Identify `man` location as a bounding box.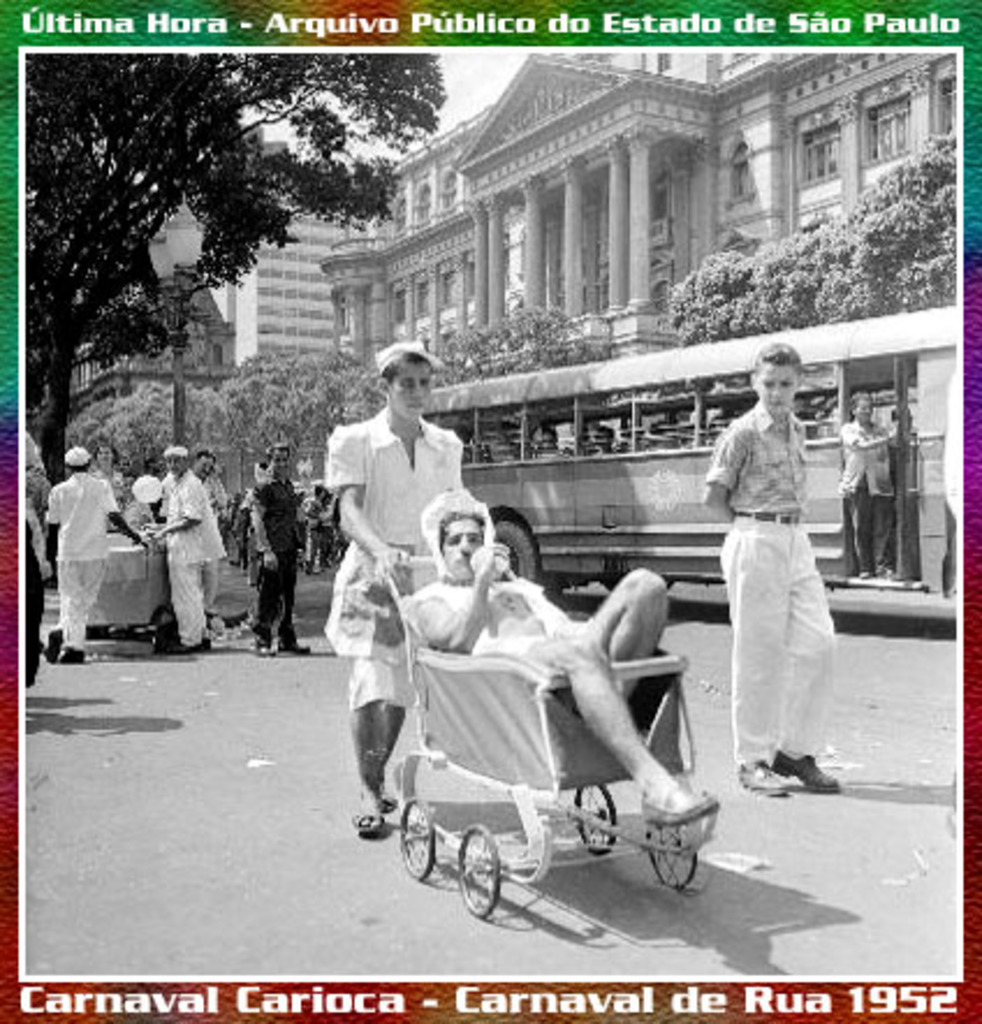
detection(246, 431, 301, 663).
